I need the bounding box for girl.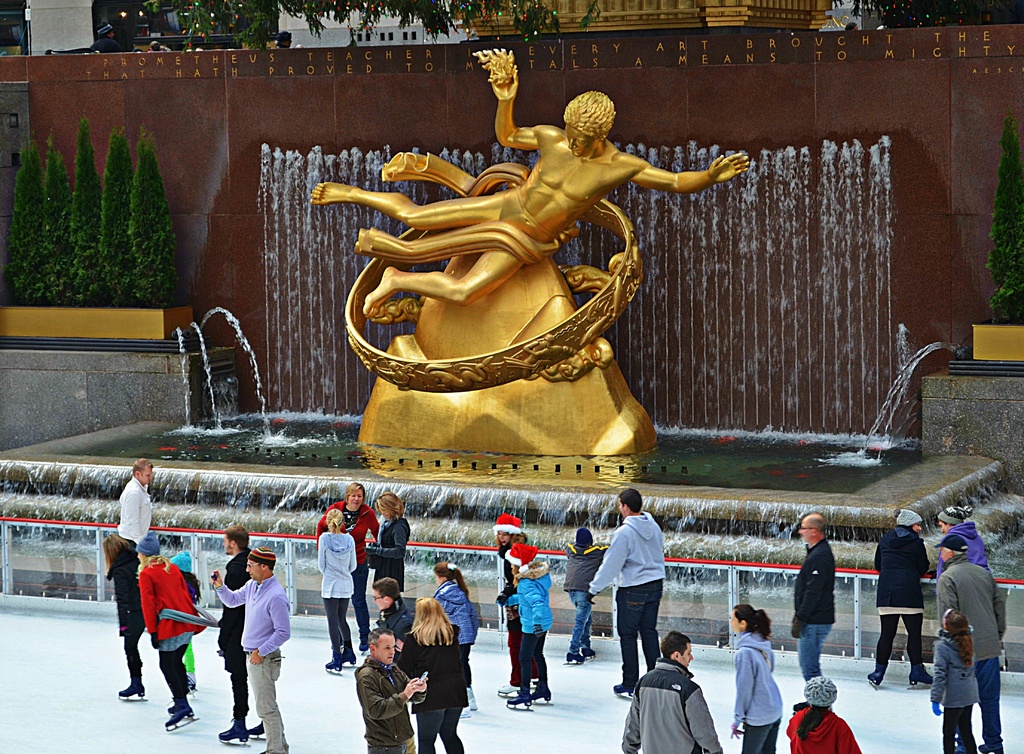
Here it is: 729 605 781 753.
